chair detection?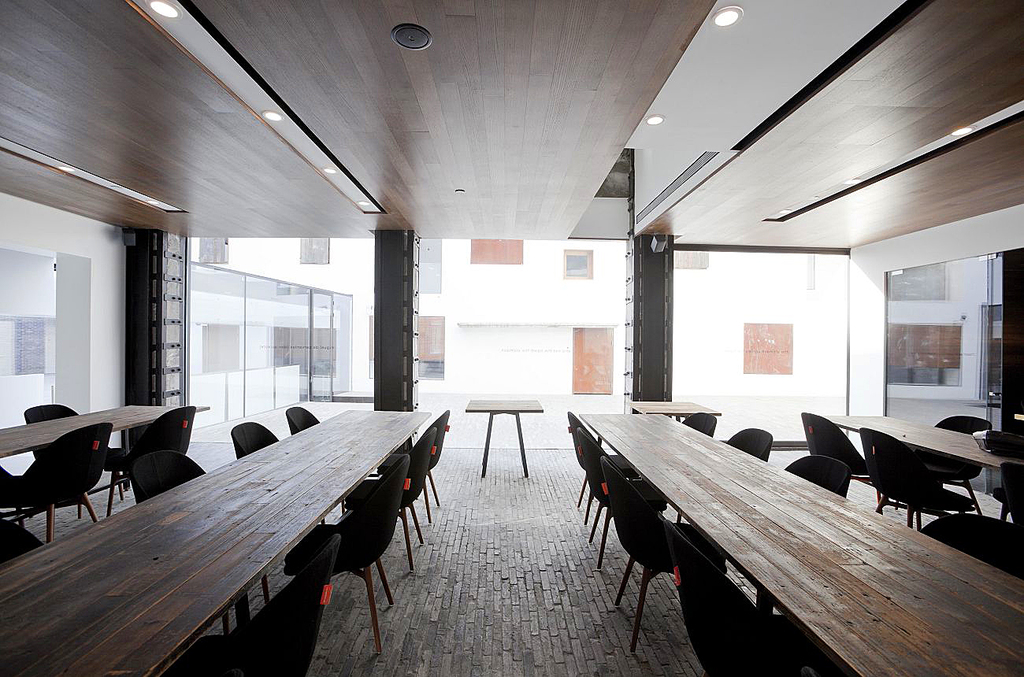
crop(0, 461, 37, 530)
